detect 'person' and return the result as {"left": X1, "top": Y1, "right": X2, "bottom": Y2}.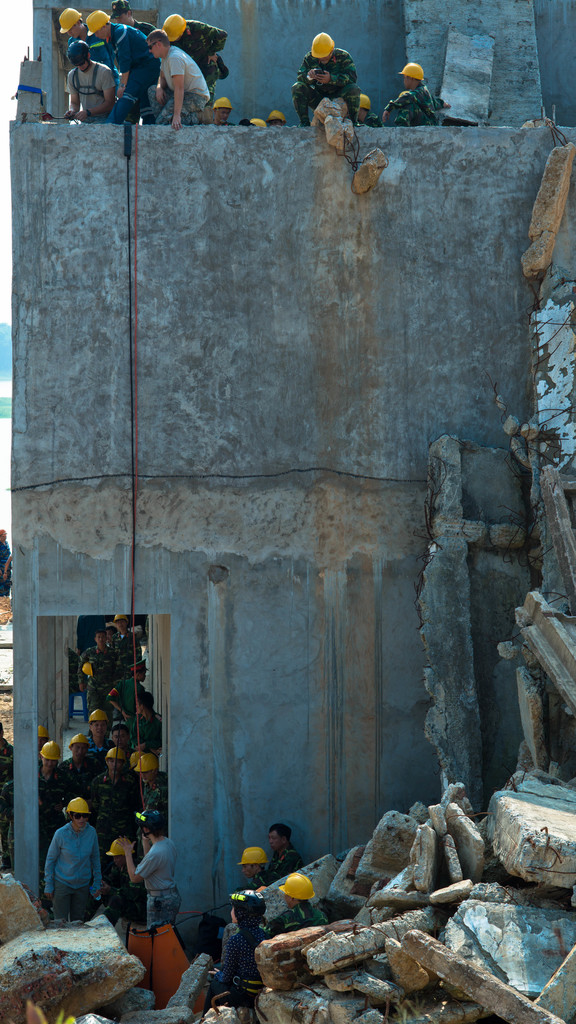
{"left": 262, "top": 877, "right": 330, "bottom": 941}.
